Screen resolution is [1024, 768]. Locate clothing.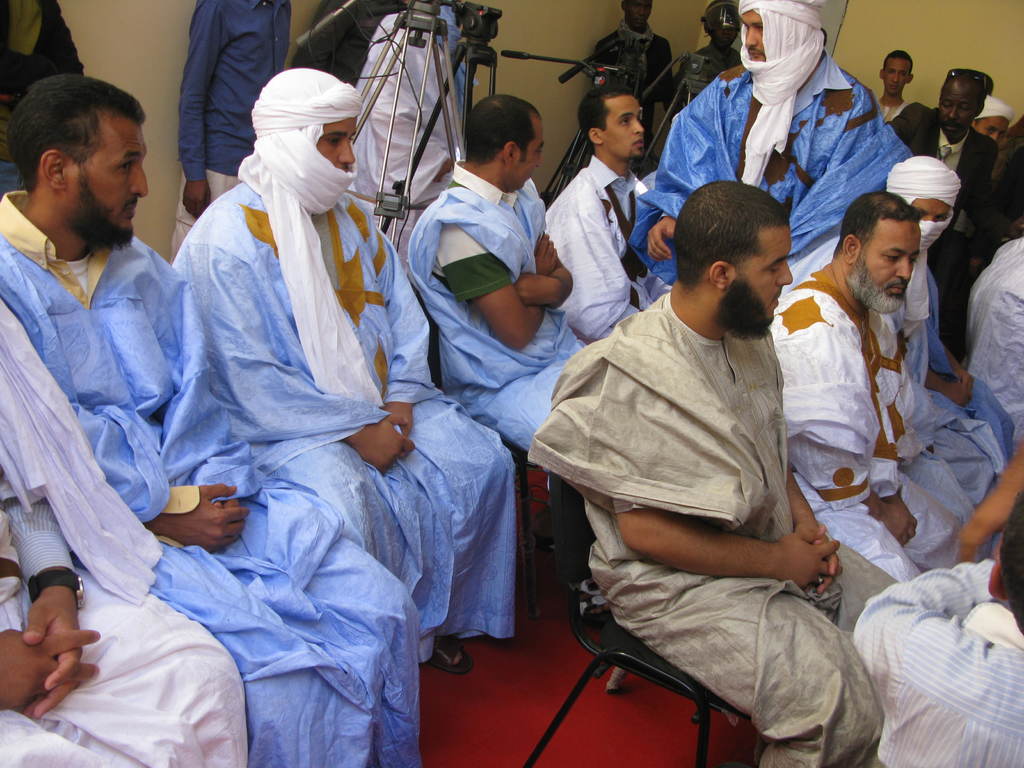
box(0, 295, 250, 767).
